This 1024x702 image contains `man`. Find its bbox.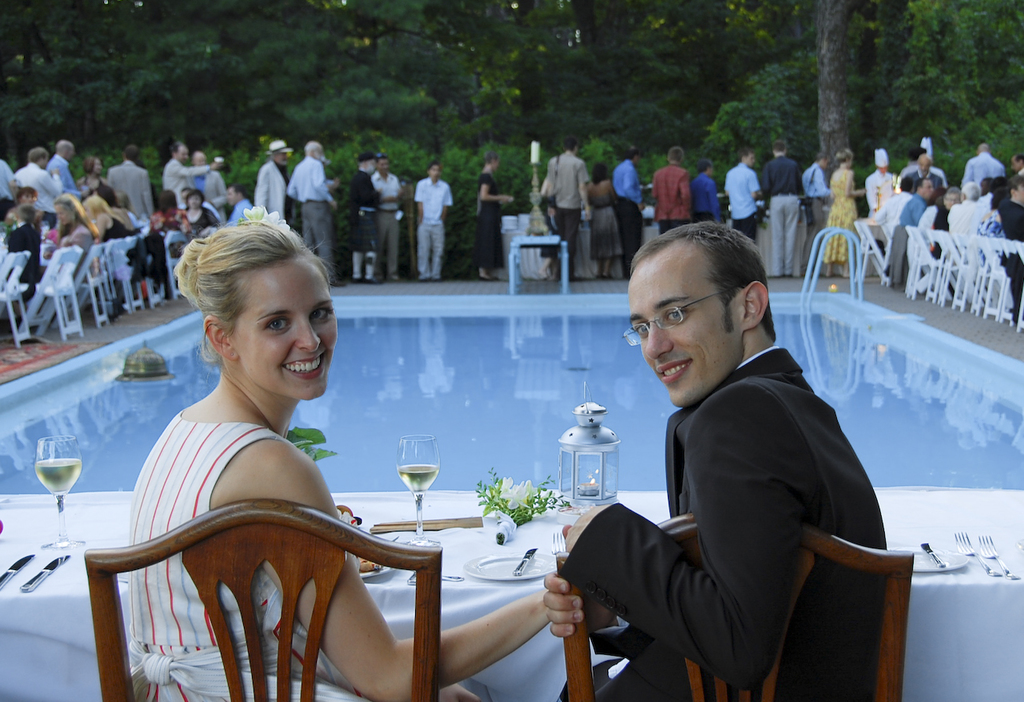
(370, 158, 410, 273).
